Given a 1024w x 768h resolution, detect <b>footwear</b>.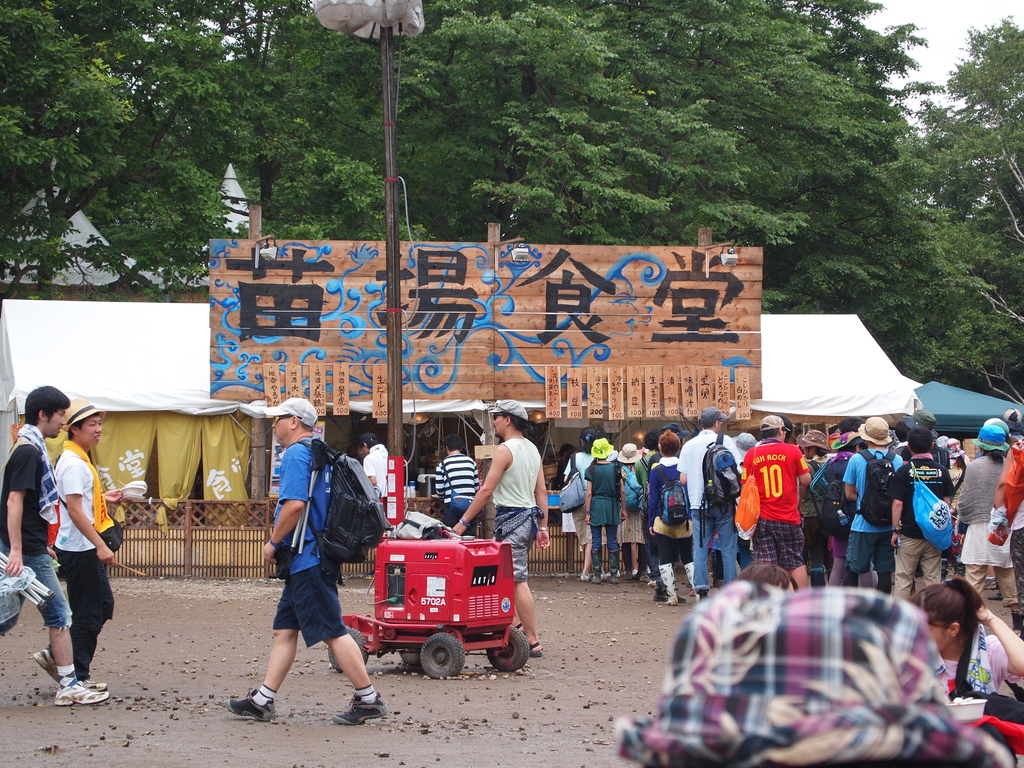
l=594, t=577, r=606, b=586.
